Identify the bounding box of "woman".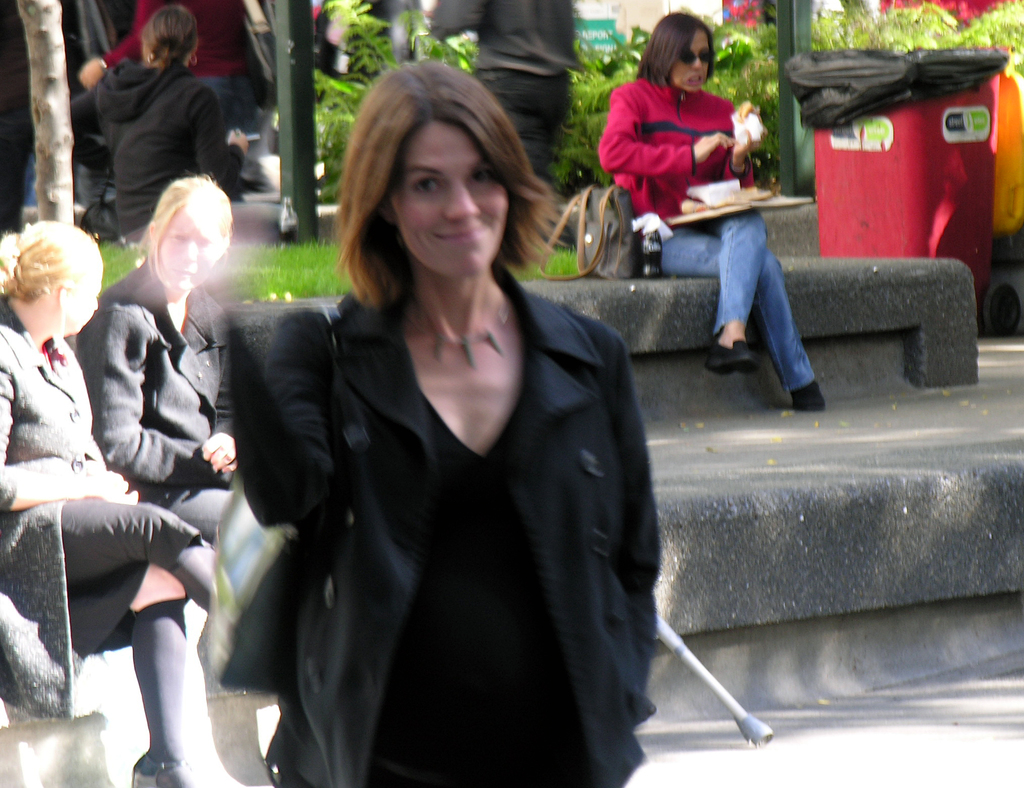
70,6,254,236.
